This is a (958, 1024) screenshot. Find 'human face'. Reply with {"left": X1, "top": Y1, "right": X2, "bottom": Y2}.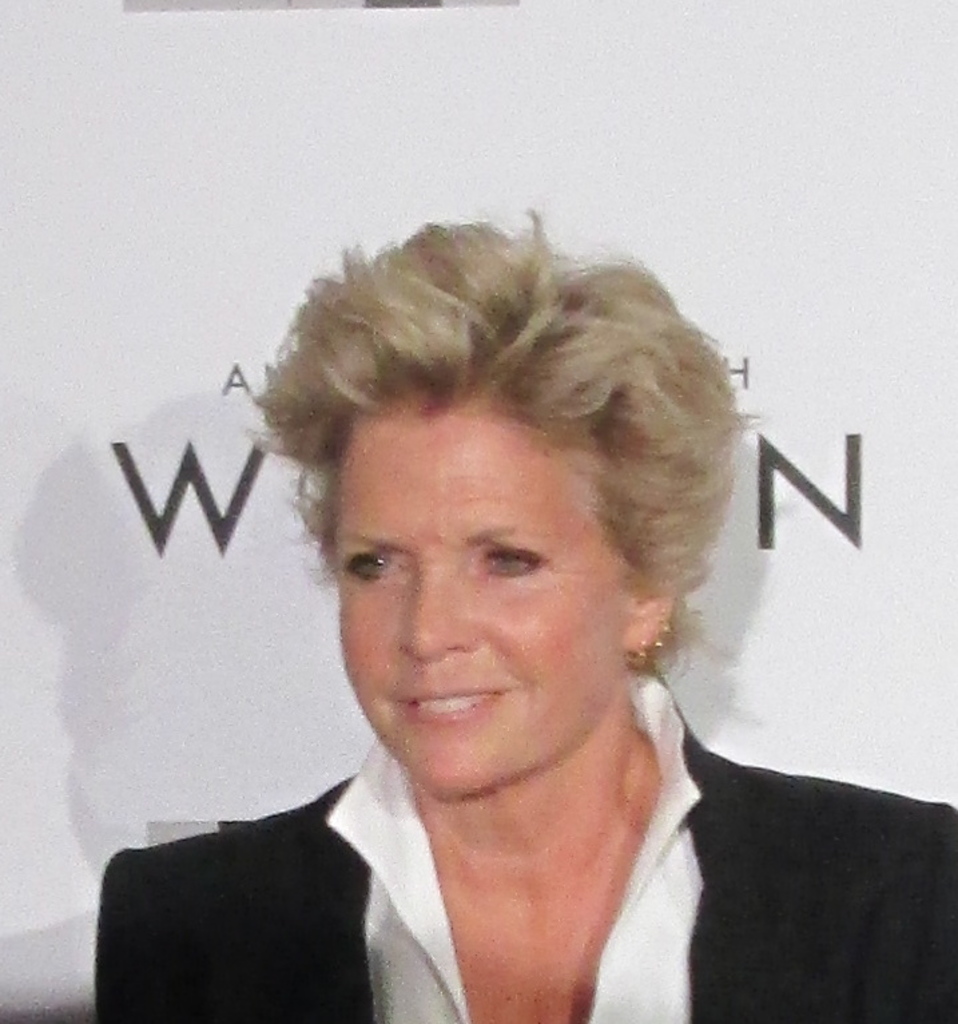
{"left": 333, "top": 404, "right": 643, "bottom": 801}.
